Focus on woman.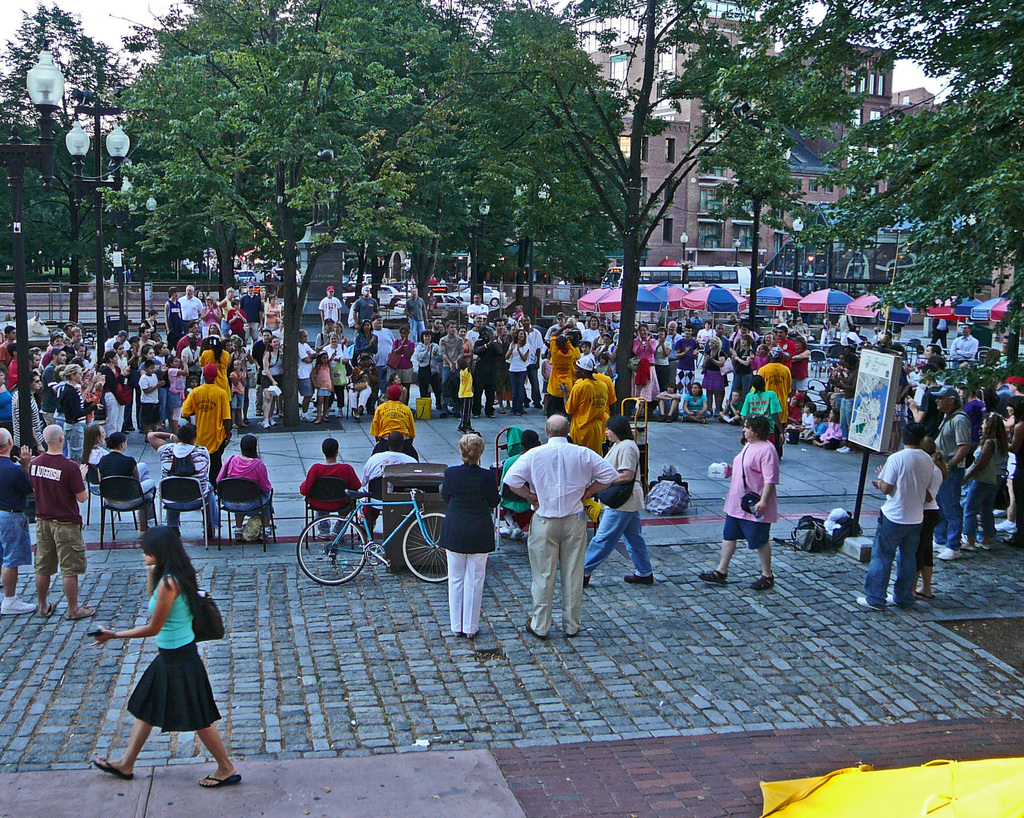
Focused at select_region(101, 431, 157, 538).
